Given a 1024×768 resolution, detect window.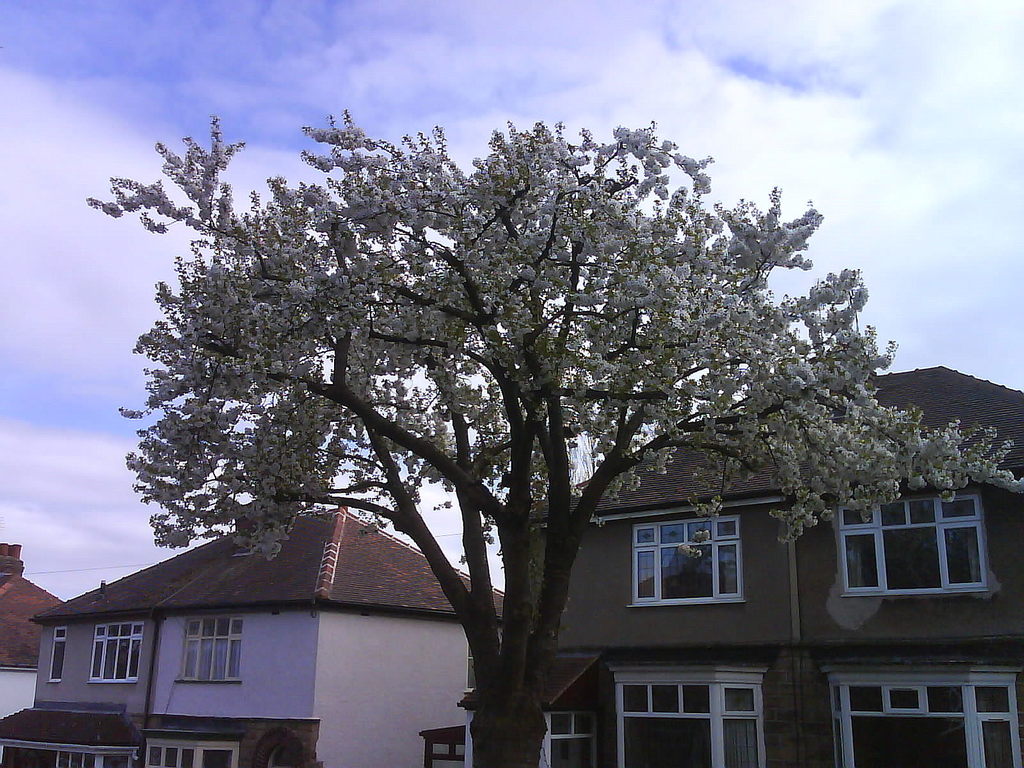
639,523,745,616.
